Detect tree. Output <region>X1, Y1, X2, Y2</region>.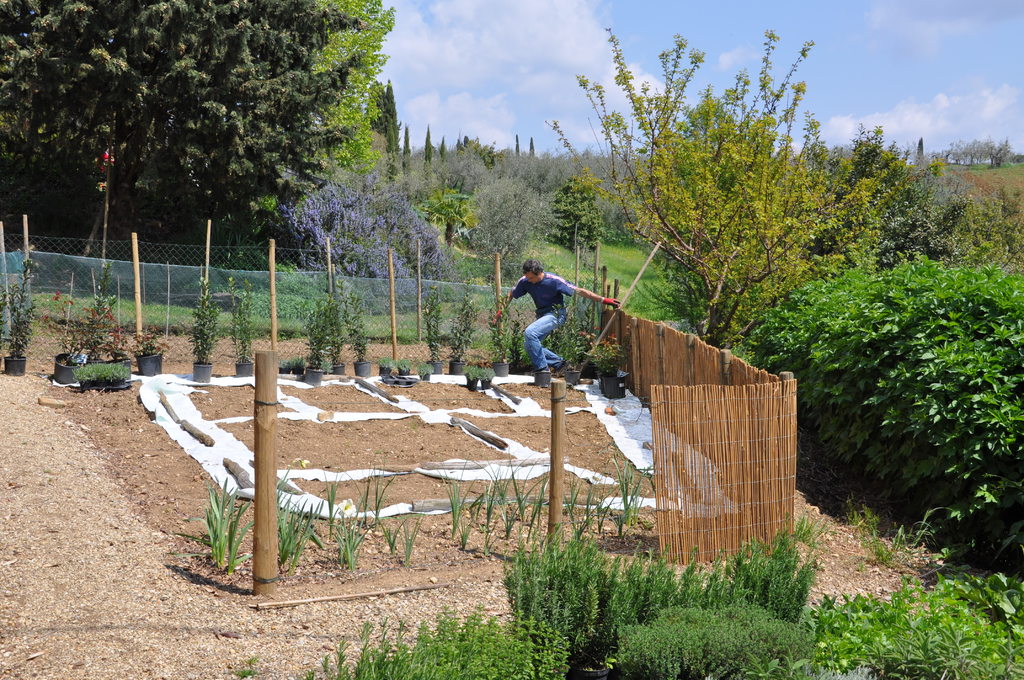
<region>550, 172, 627, 256</region>.
